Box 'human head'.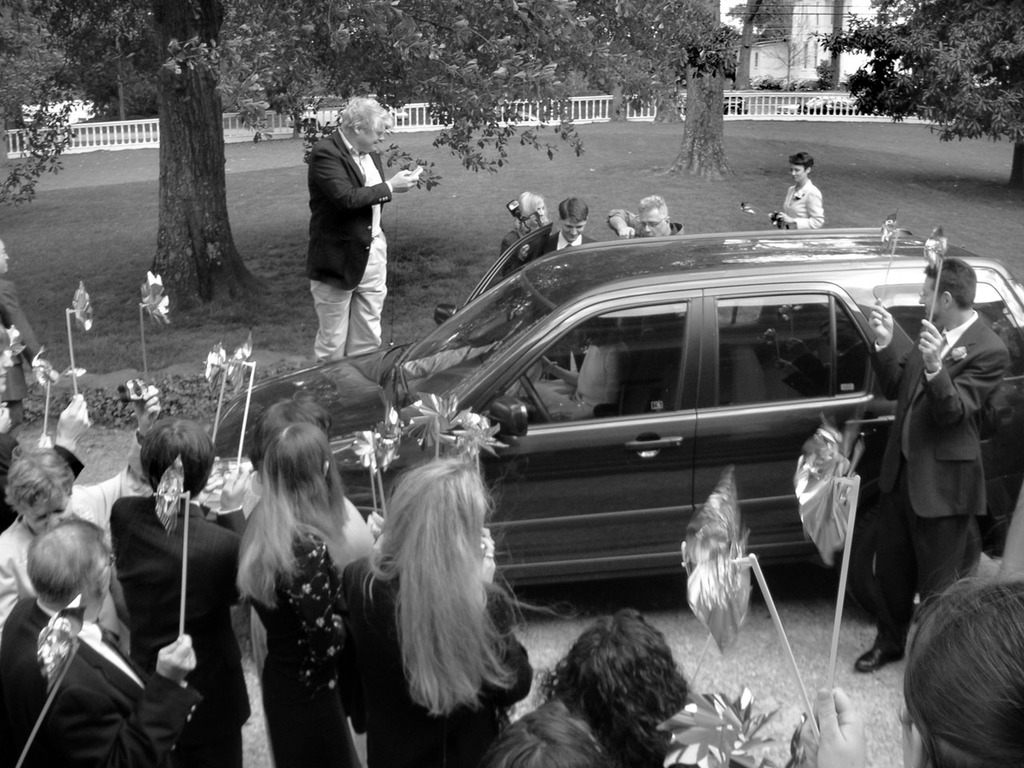
[3, 445, 70, 534].
